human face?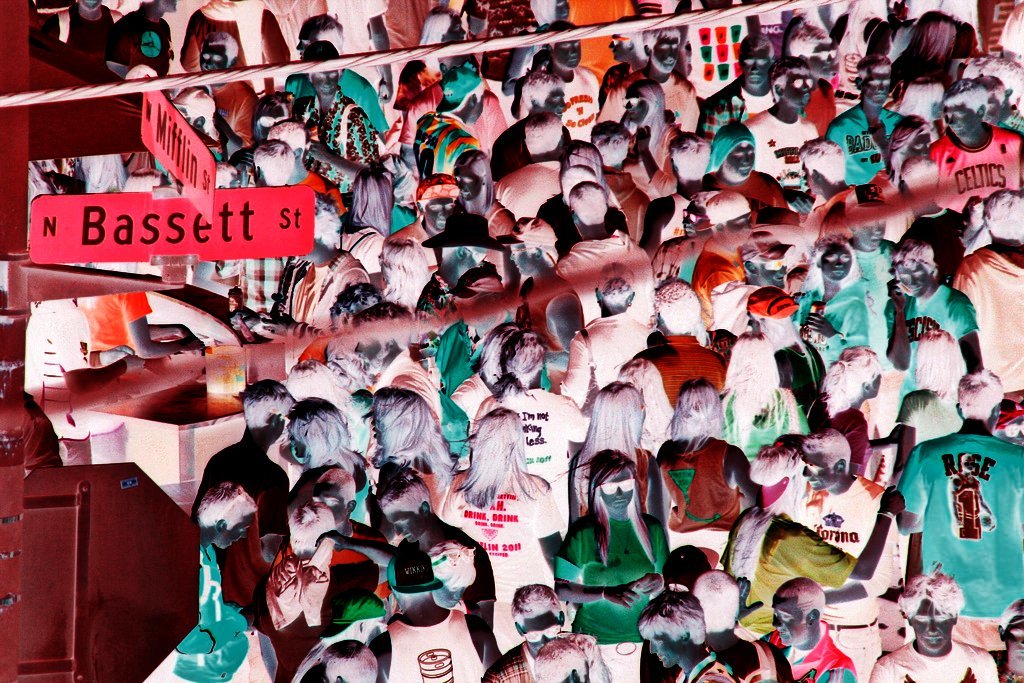
{"left": 356, "top": 339, "right": 386, "bottom": 376}
